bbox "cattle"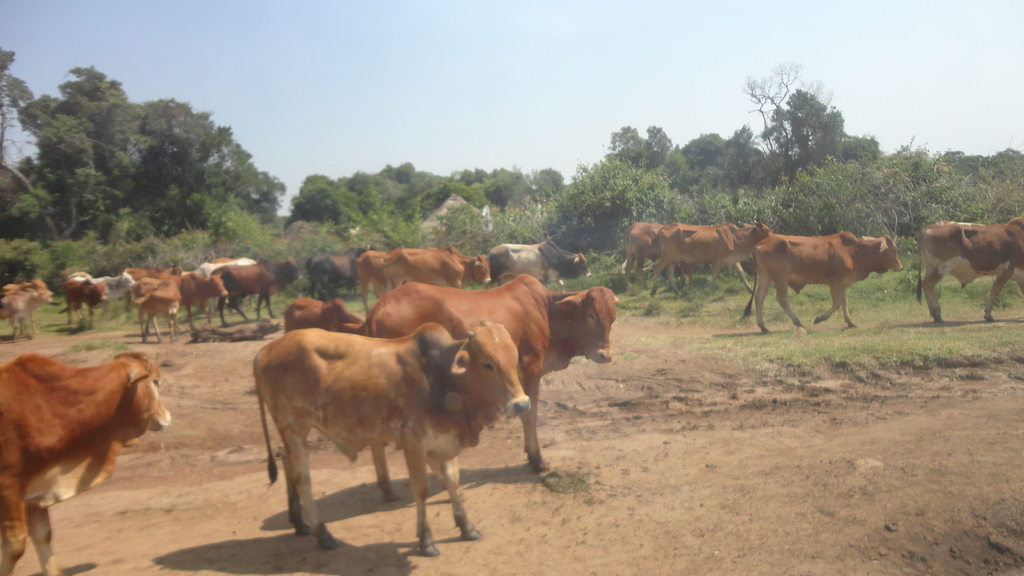
(917, 216, 1023, 327)
